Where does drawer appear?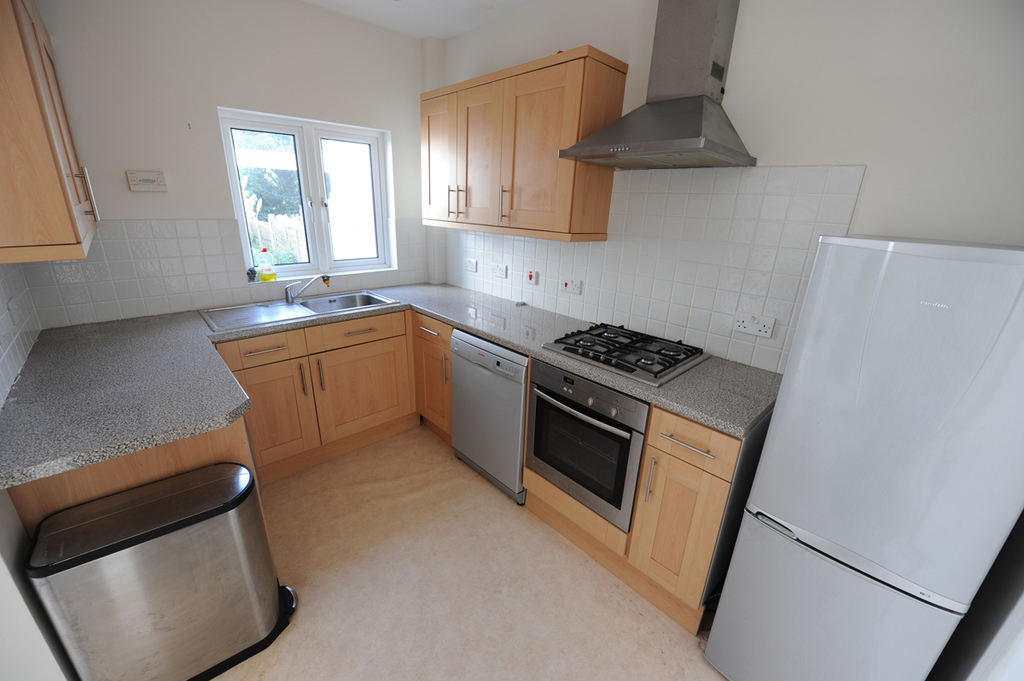
Appears at bbox=[217, 329, 306, 374].
